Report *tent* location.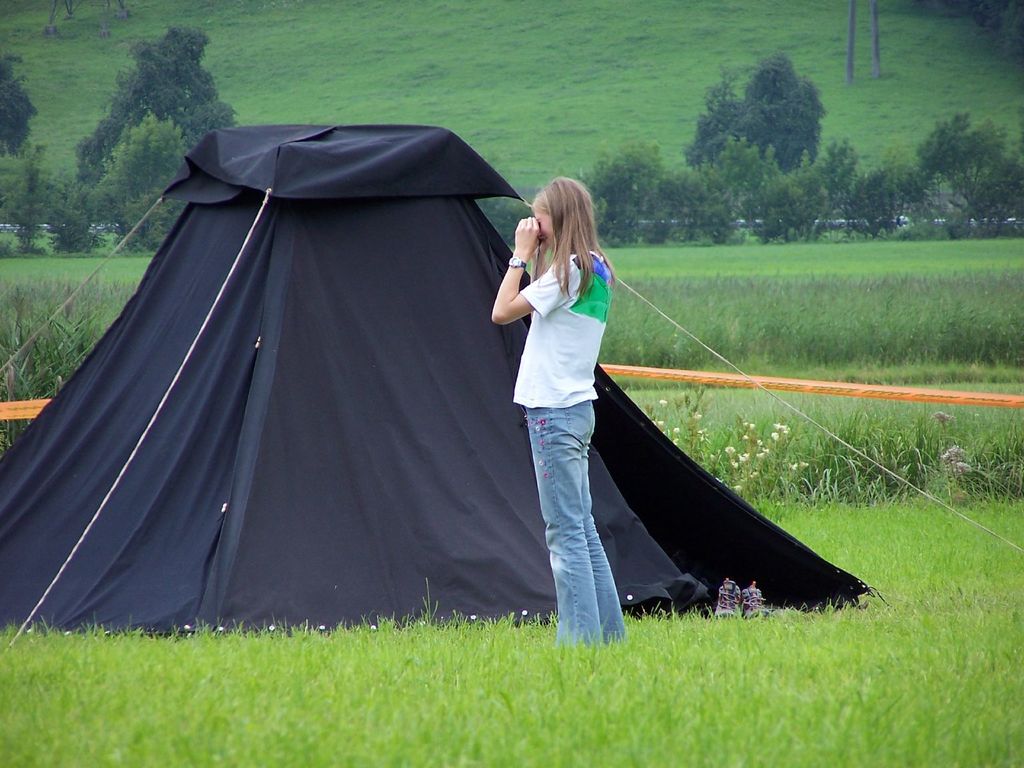
Report: 48,92,732,660.
